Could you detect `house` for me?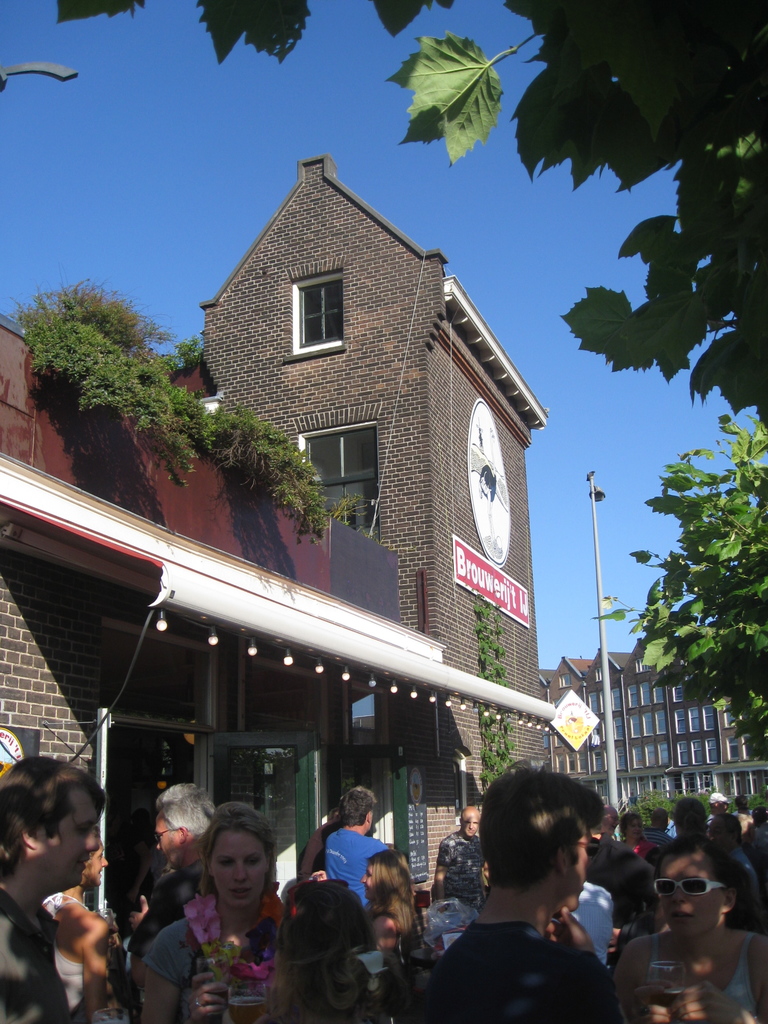
Detection result: Rect(175, 129, 548, 662).
